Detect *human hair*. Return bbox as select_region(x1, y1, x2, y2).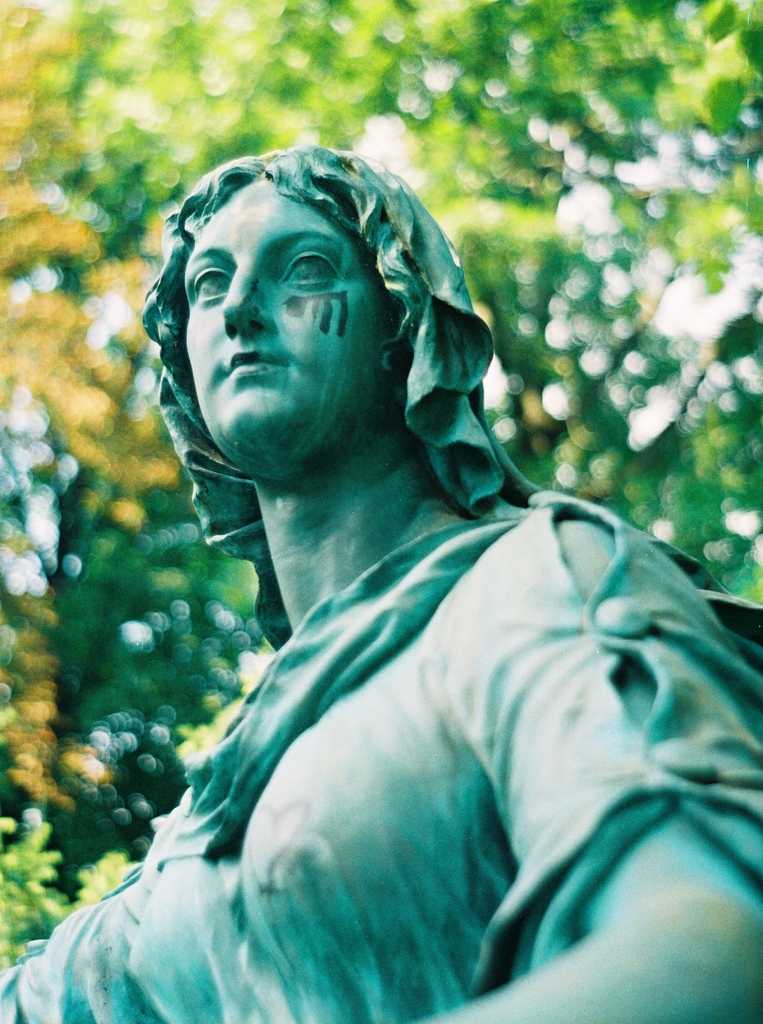
select_region(159, 148, 512, 556).
